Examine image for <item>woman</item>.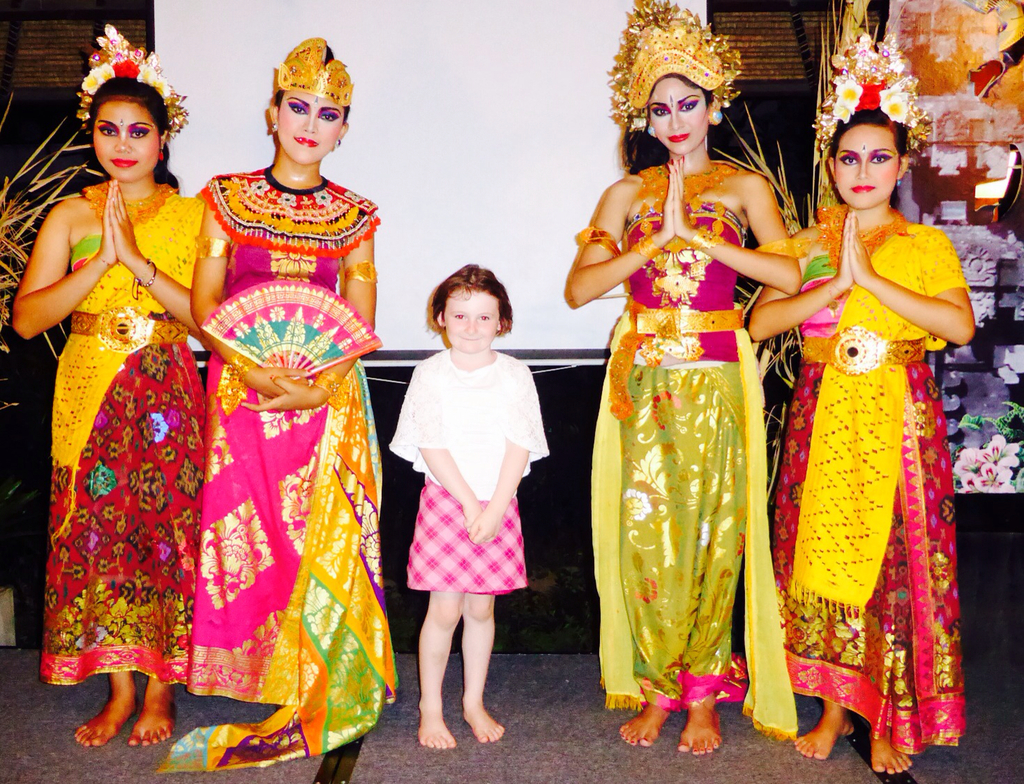
Examination result: bbox(564, 0, 800, 760).
